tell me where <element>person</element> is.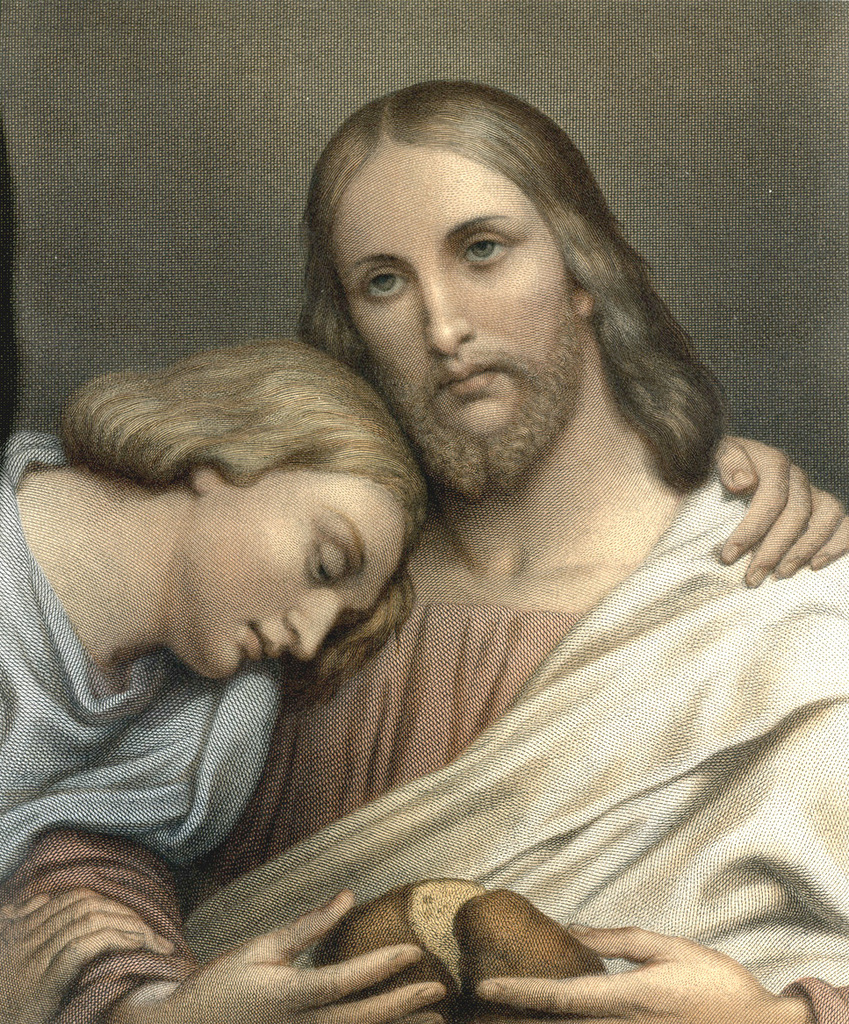
<element>person</element> is at Rect(0, 339, 848, 1023).
